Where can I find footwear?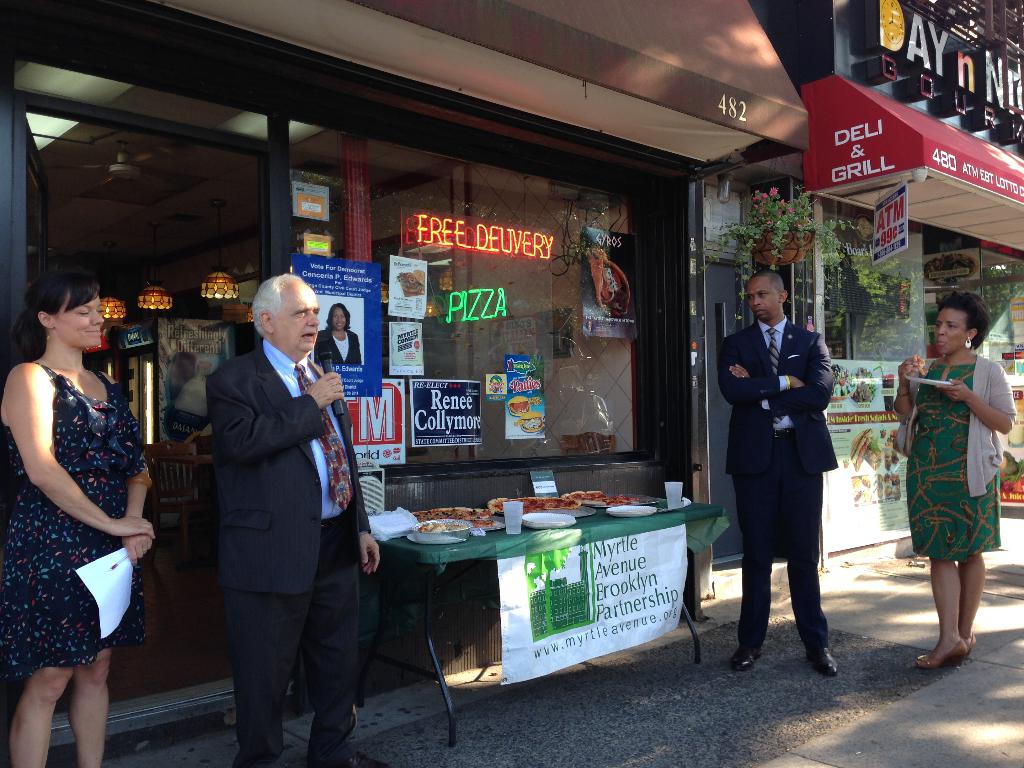
You can find it at x1=915 y1=637 x2=967 y2=672.
